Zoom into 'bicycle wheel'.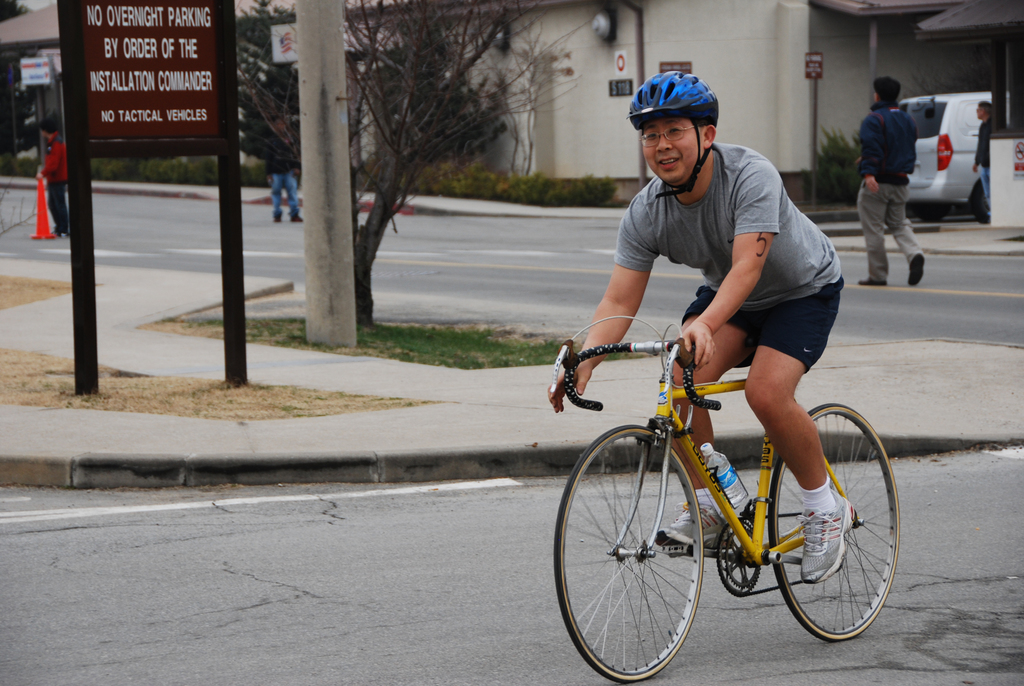
Zoom target: Rect(766, 405, 901, 640).
